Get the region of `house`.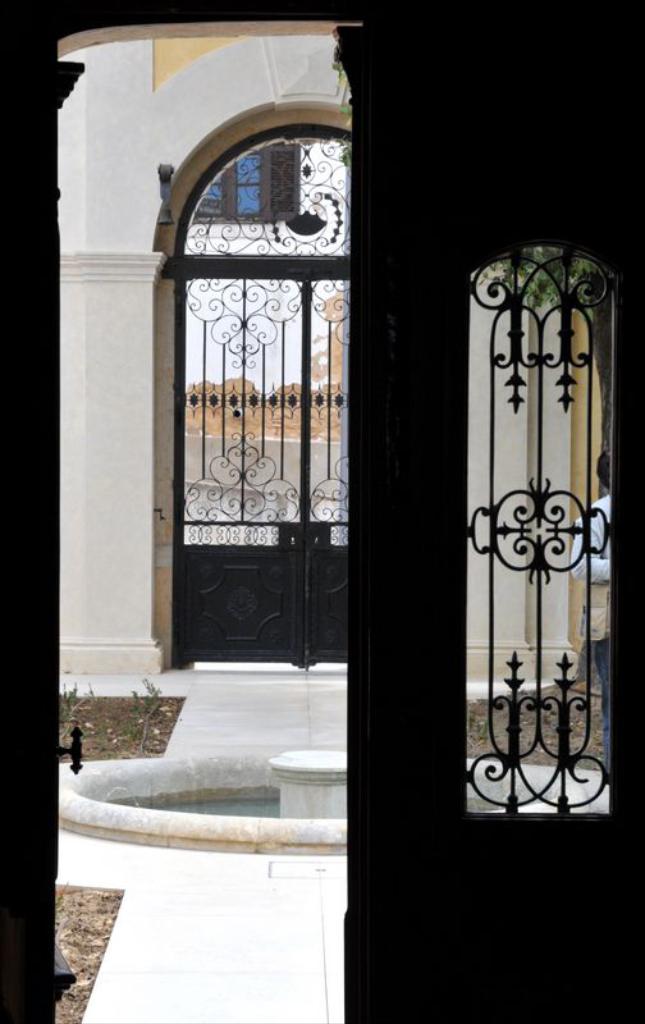
rect(0, 9, 644, 1023).
